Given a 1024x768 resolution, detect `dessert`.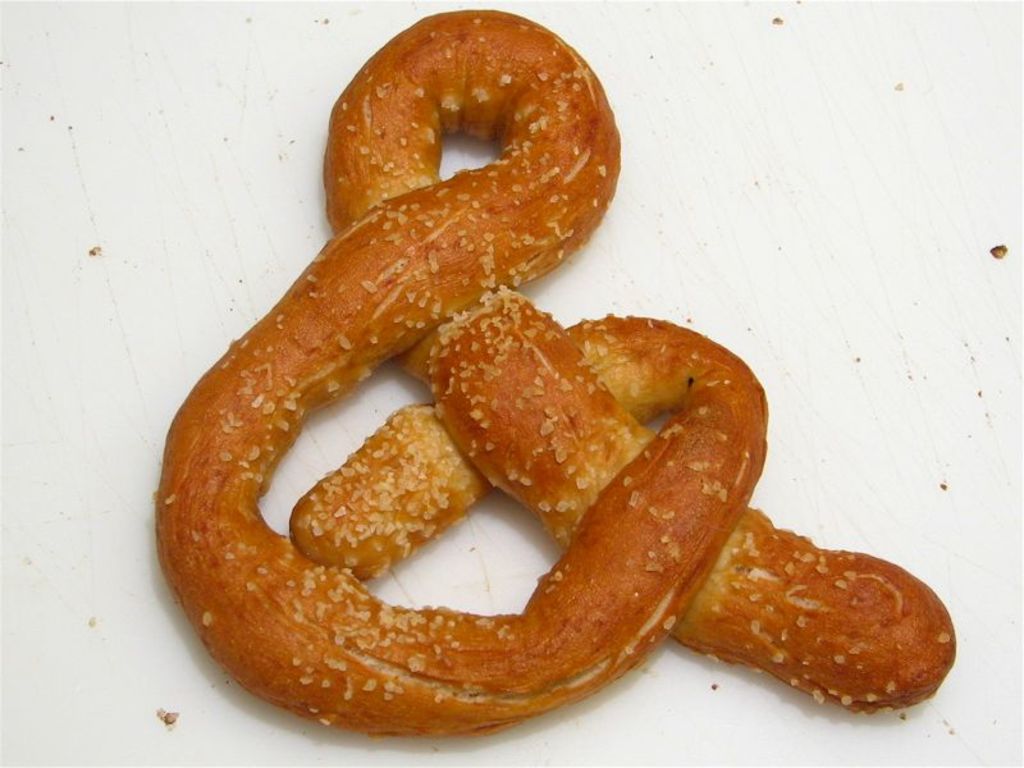
<bbox>160, 12, 965, 744</bbox>.
